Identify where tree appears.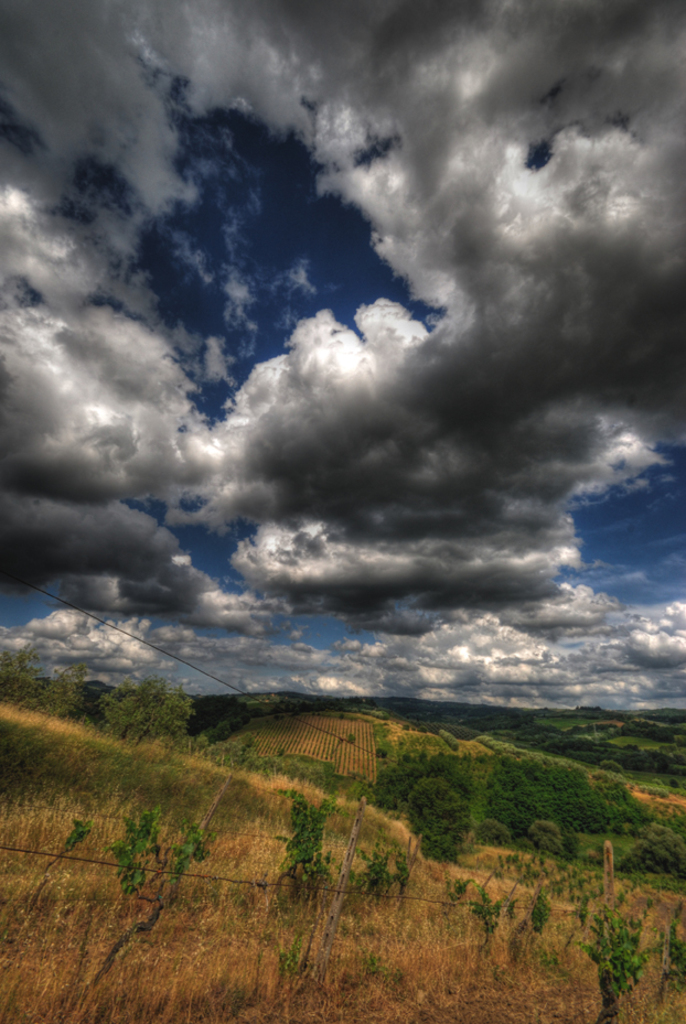
Appears at <box>405,770,472,863</box>.
